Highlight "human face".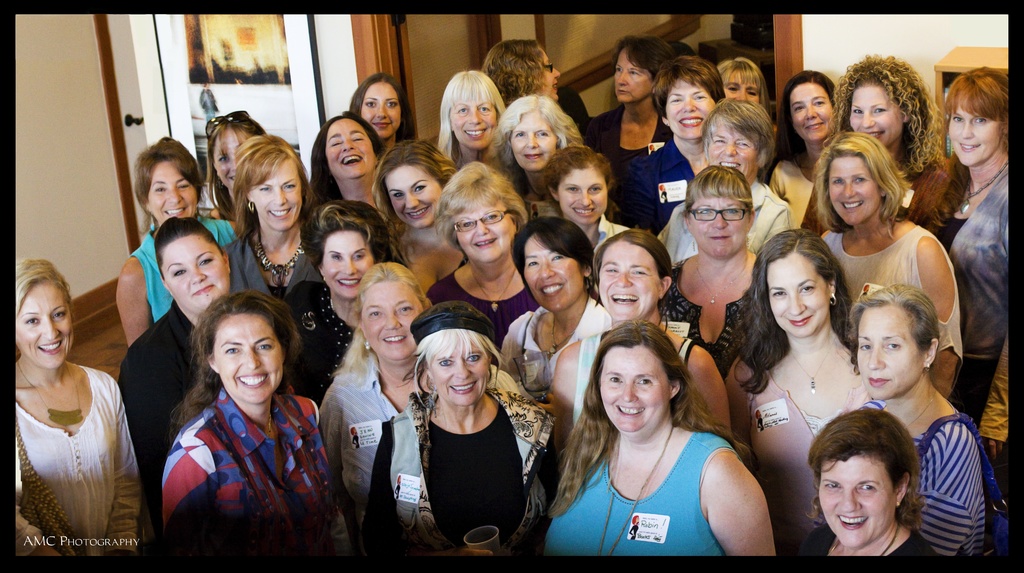
Highlighted region: select_region(599, 238, 657, 321).
